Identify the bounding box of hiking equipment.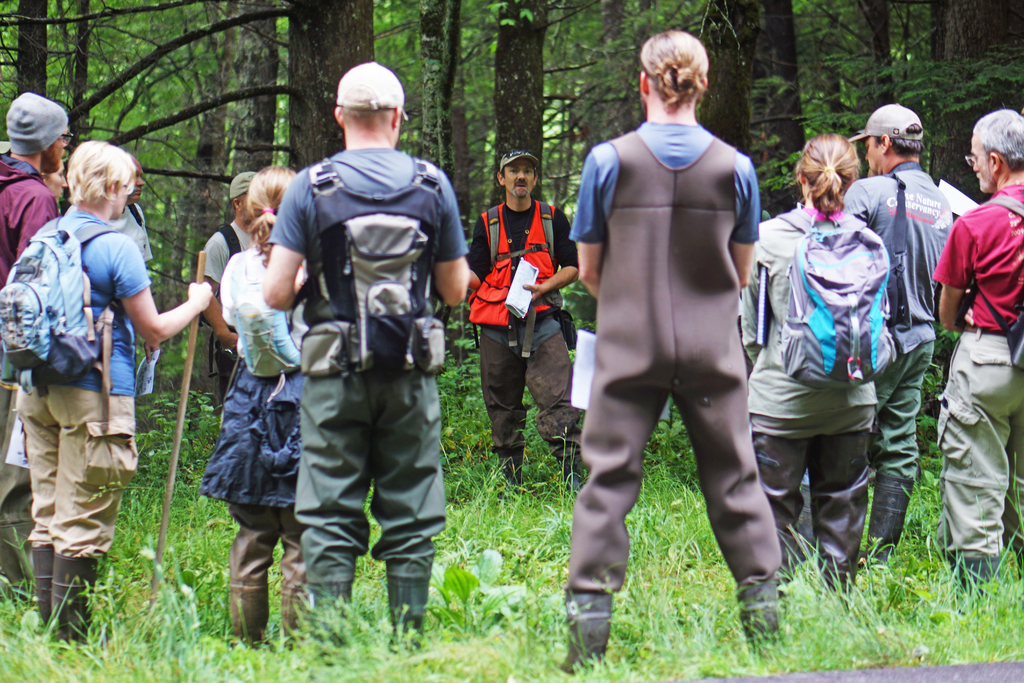
(735, 602, 785, 660).
